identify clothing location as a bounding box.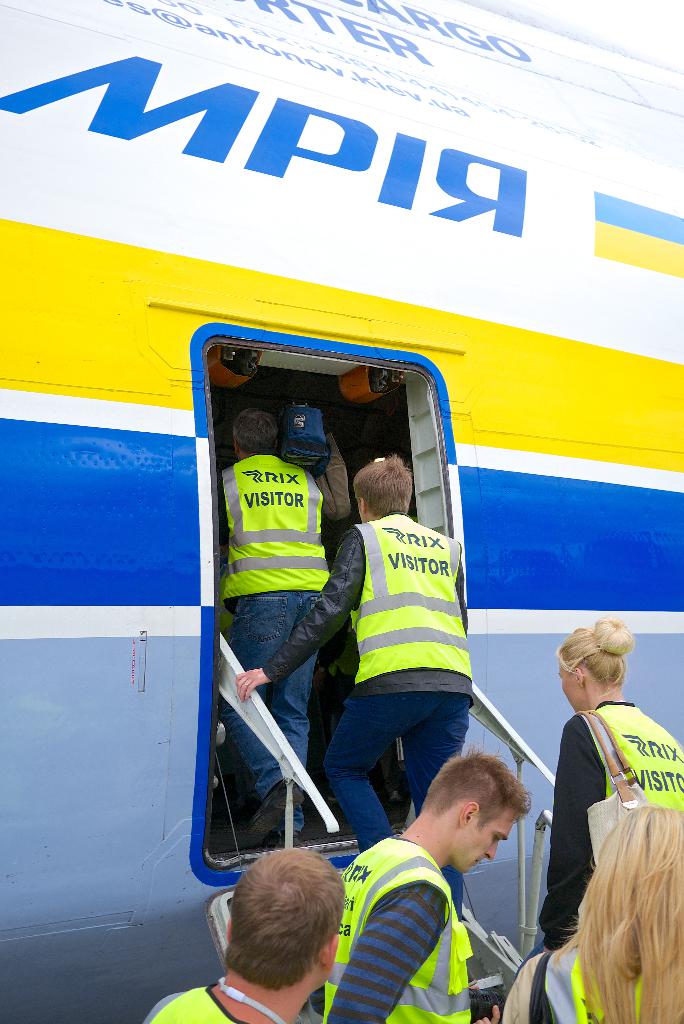
rect(232, 447, 329, 601).
